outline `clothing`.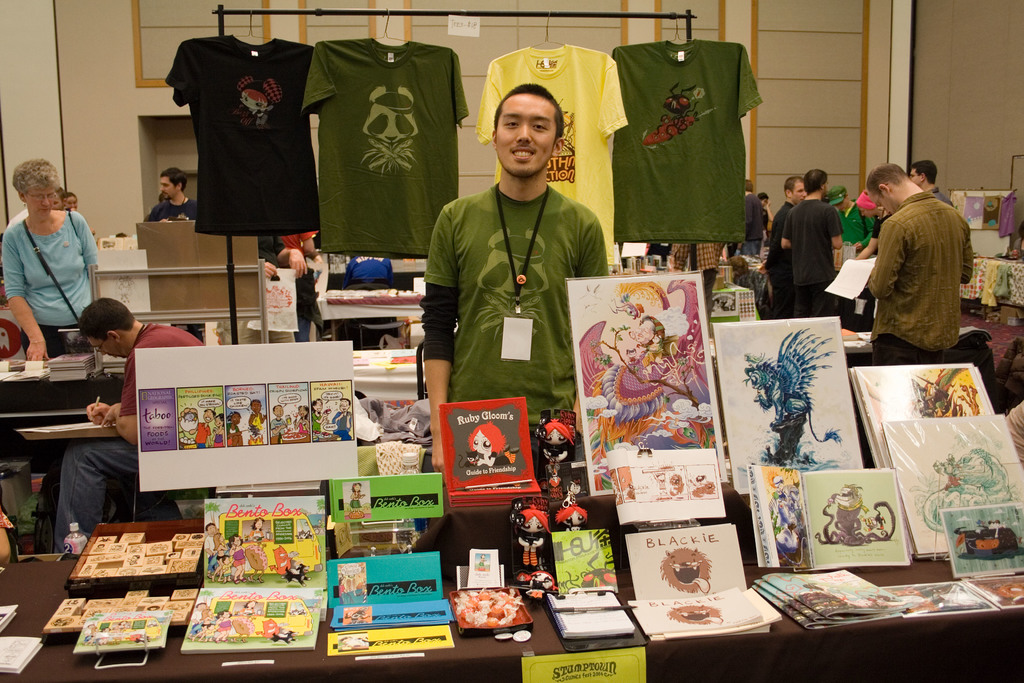
Outline: 206 424 228 444.
